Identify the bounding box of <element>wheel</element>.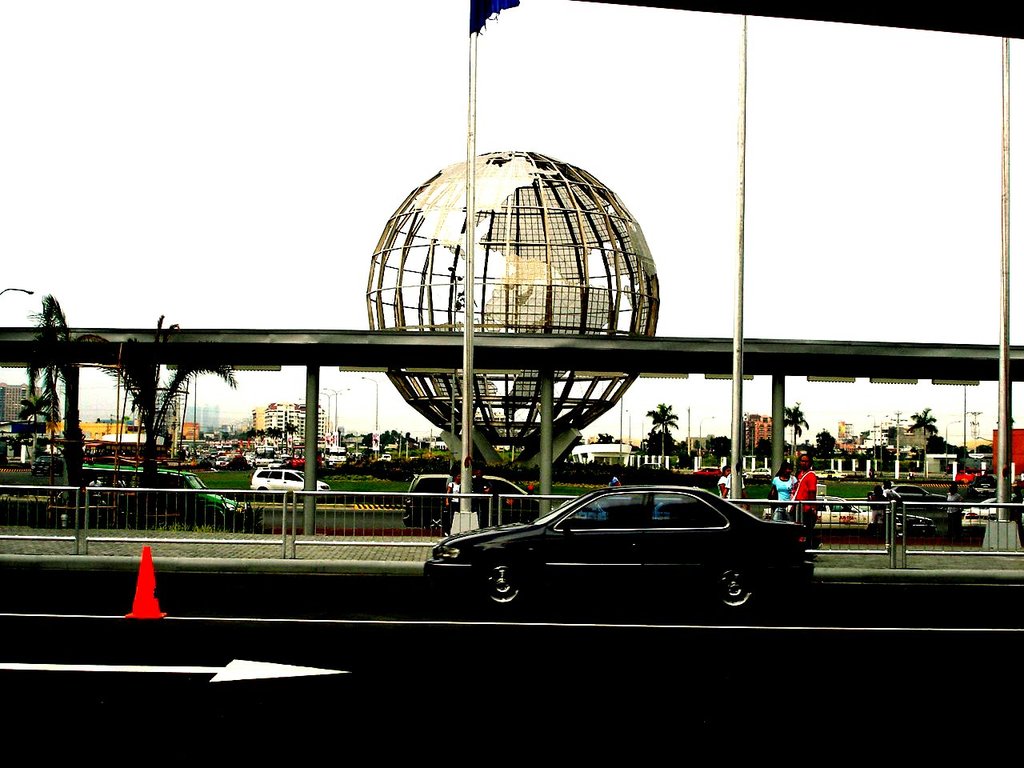
left=478, top=558, right=523, bottom=613.
